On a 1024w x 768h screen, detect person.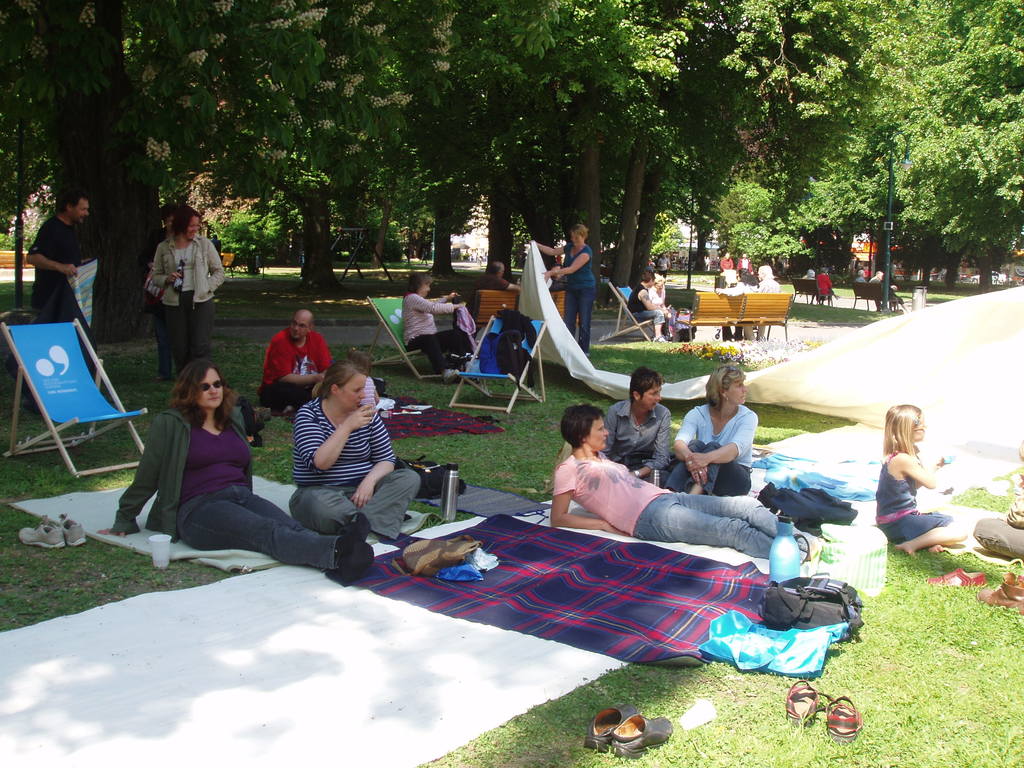
646 257 657 274.
